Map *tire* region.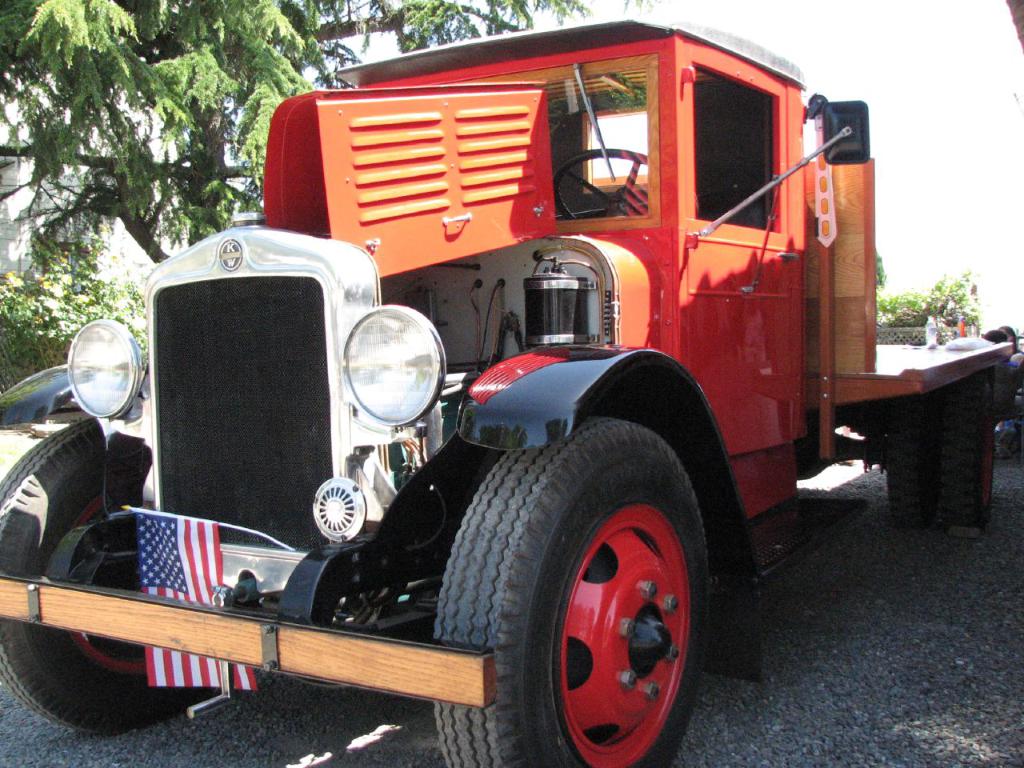
Mapped to (left=886, top=403, right=939, bottom=523).
